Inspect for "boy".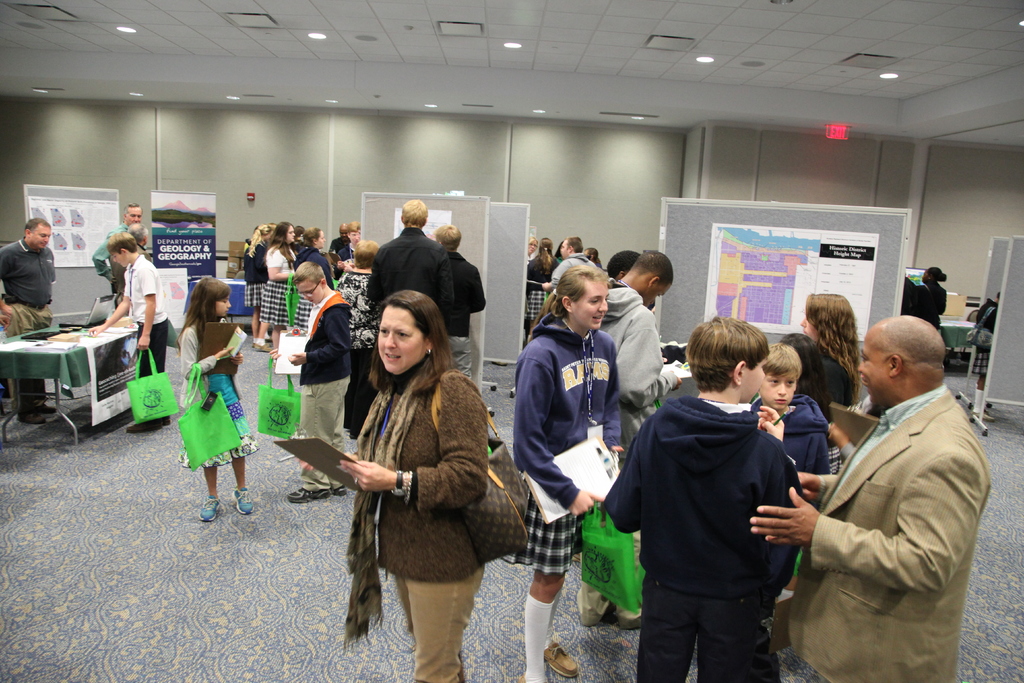
Inspection: region(605, 247, 691, 630).
